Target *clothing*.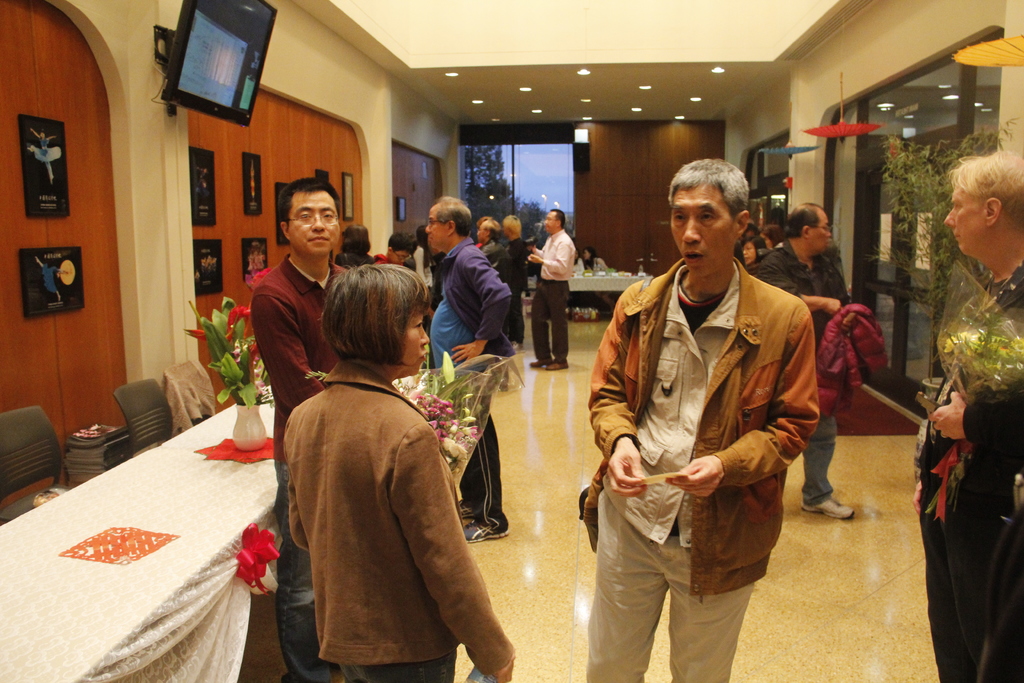
Target region: box(431, 238, 513, 534).
